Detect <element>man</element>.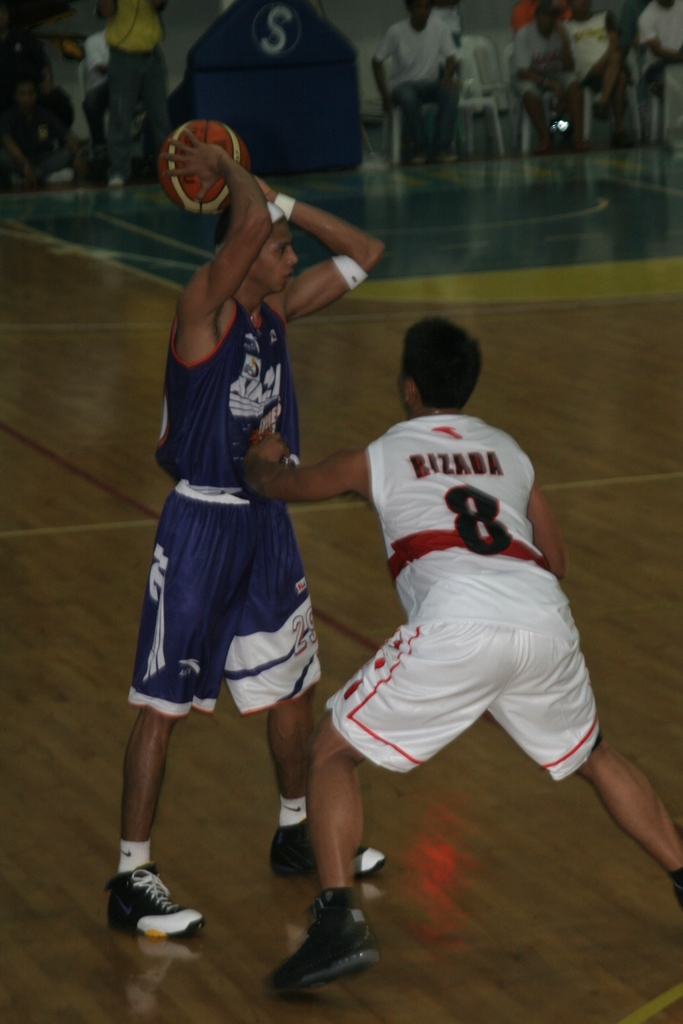
Detected at BBox(97, 118, 377, 984).
